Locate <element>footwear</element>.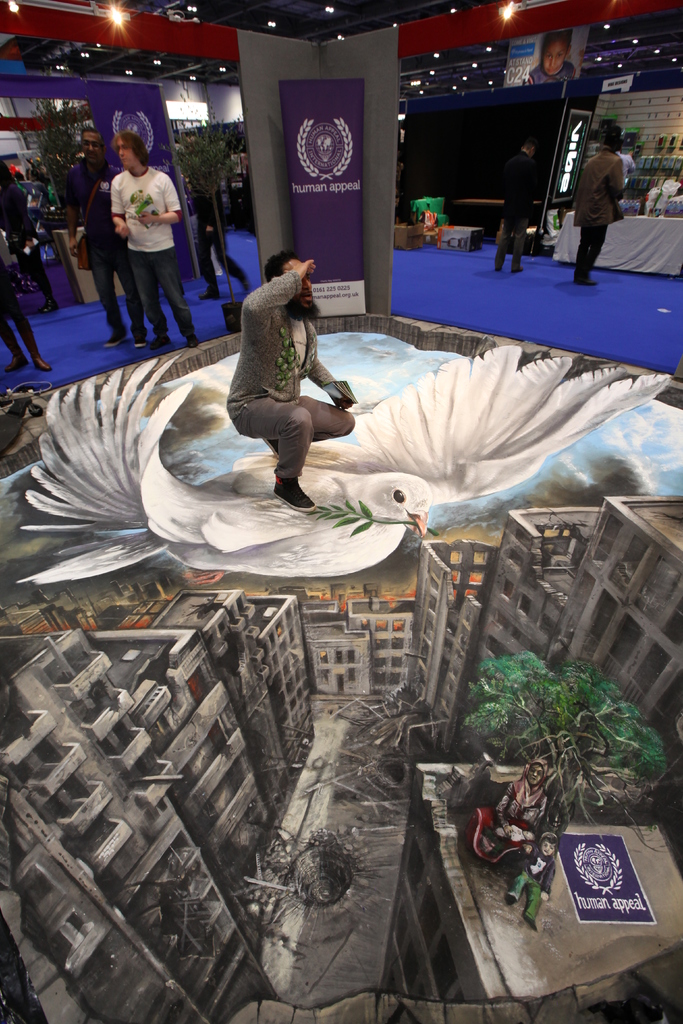
Bounding box: (493,266,502,275).
